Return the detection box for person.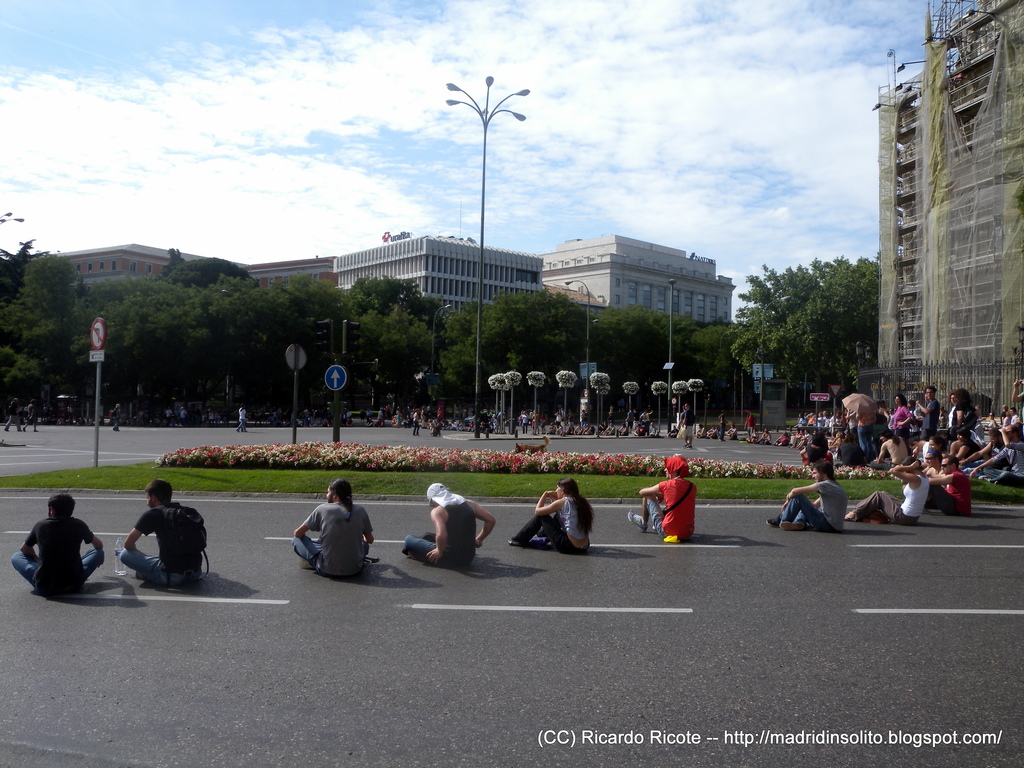
(x1=406, y1=478, x2=495, y2=573).
